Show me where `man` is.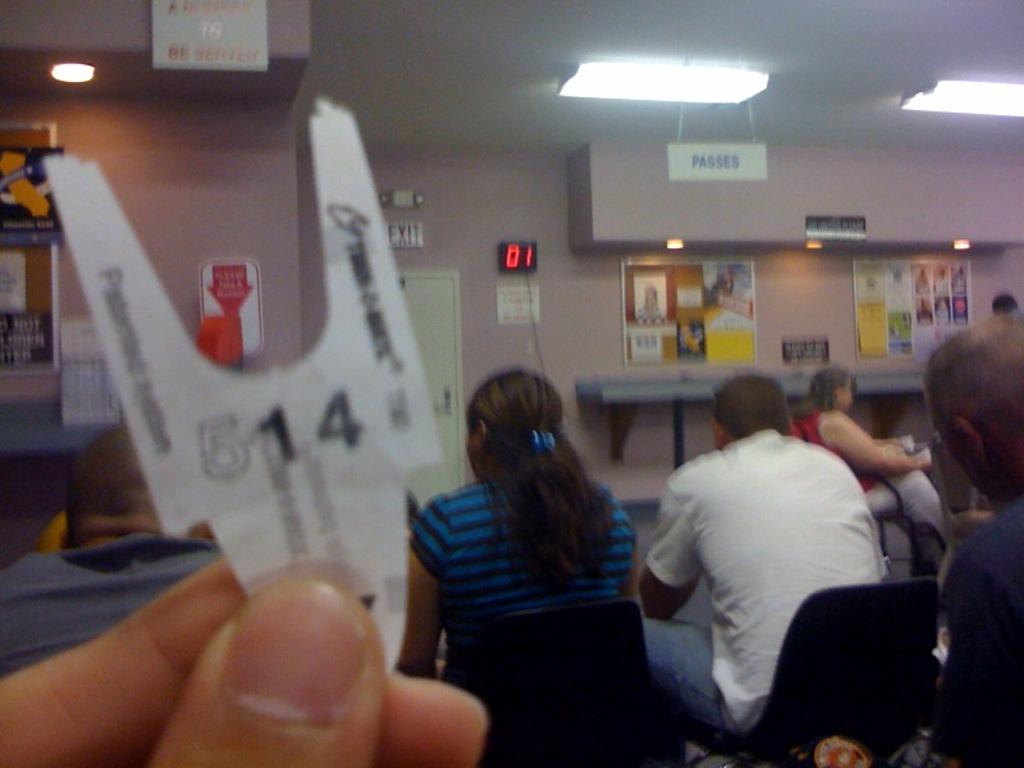
`man` is at select_region(928, 308, 1023, 767).
